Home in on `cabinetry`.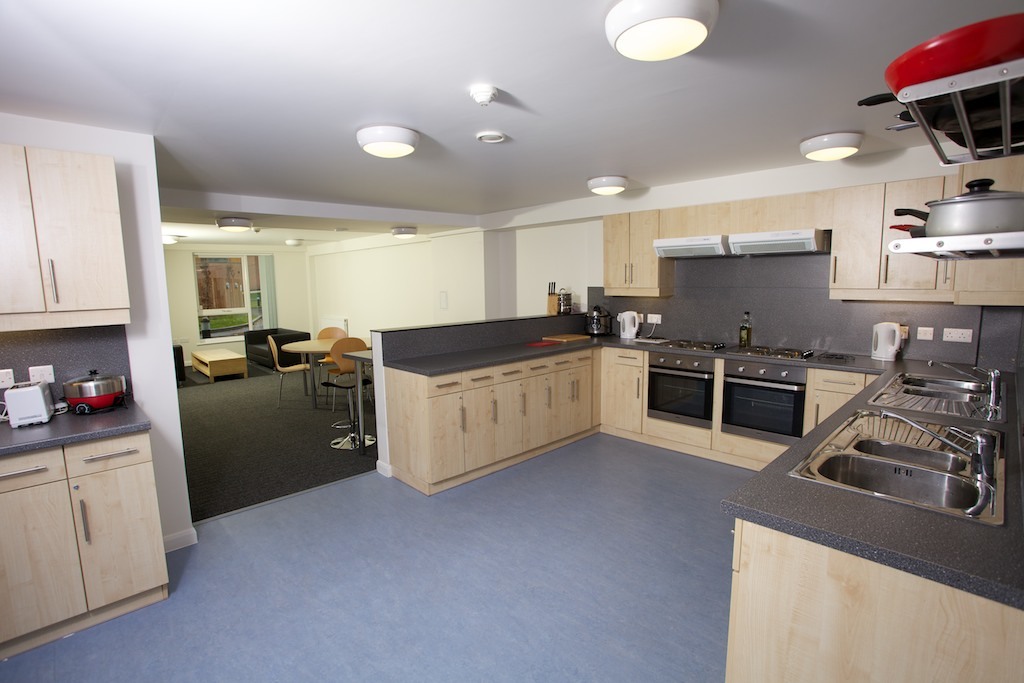
Homed in at l=366, t=203, r=1020, b=682.
